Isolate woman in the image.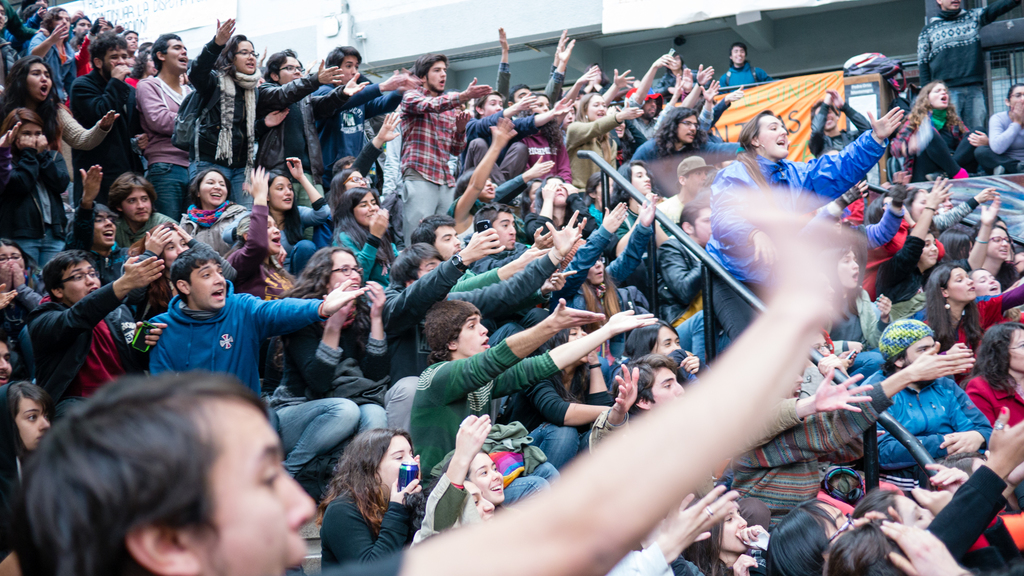
Isolated region: box=[522, 172, 568, 238].
